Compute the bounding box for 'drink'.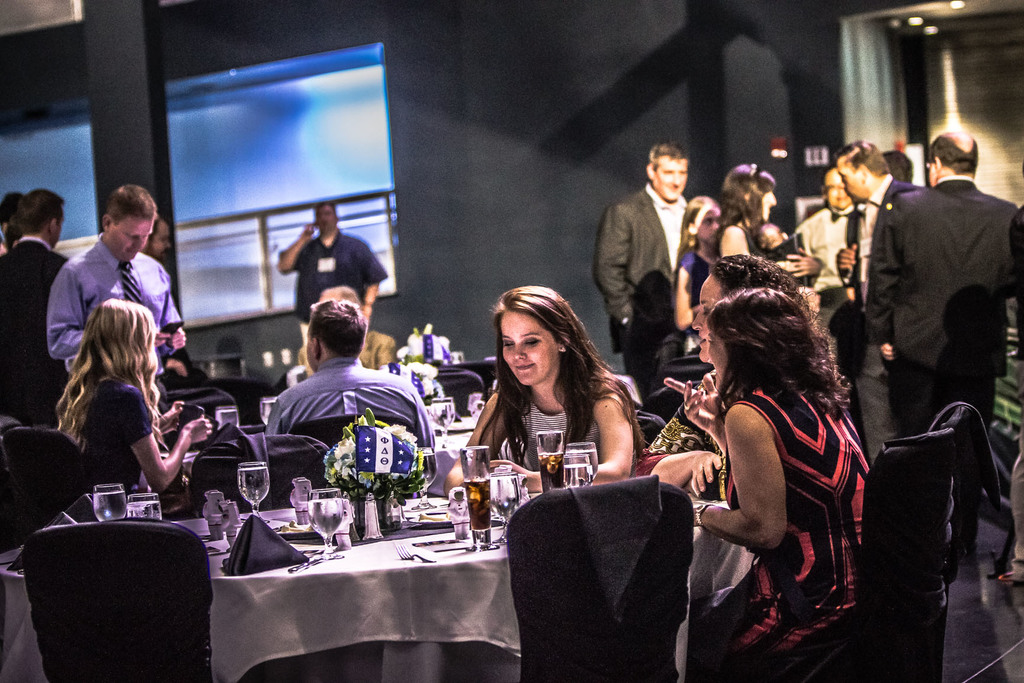
<box>259,402,275,424</box>.
